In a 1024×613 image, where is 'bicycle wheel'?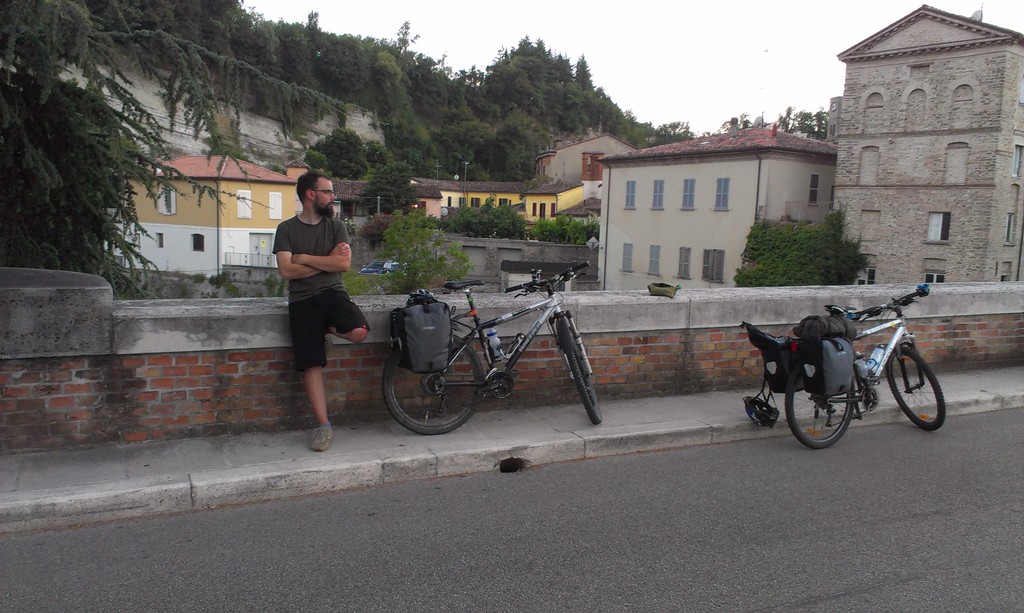
(785, 353, 855, 453).
